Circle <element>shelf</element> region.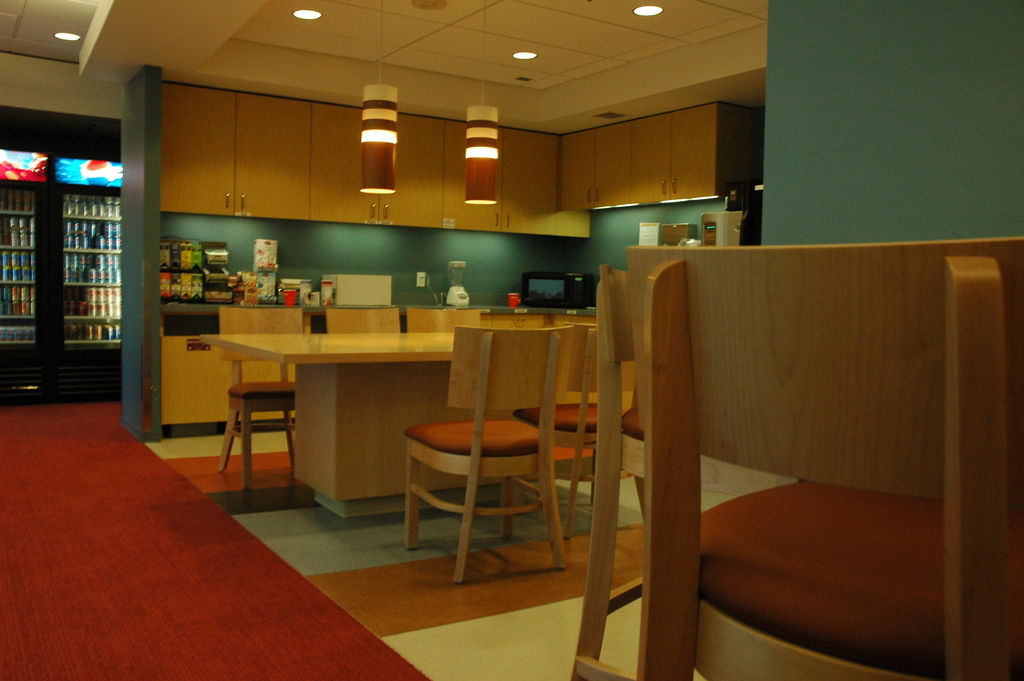
Region: select_region(61, 189, 125, 345).
